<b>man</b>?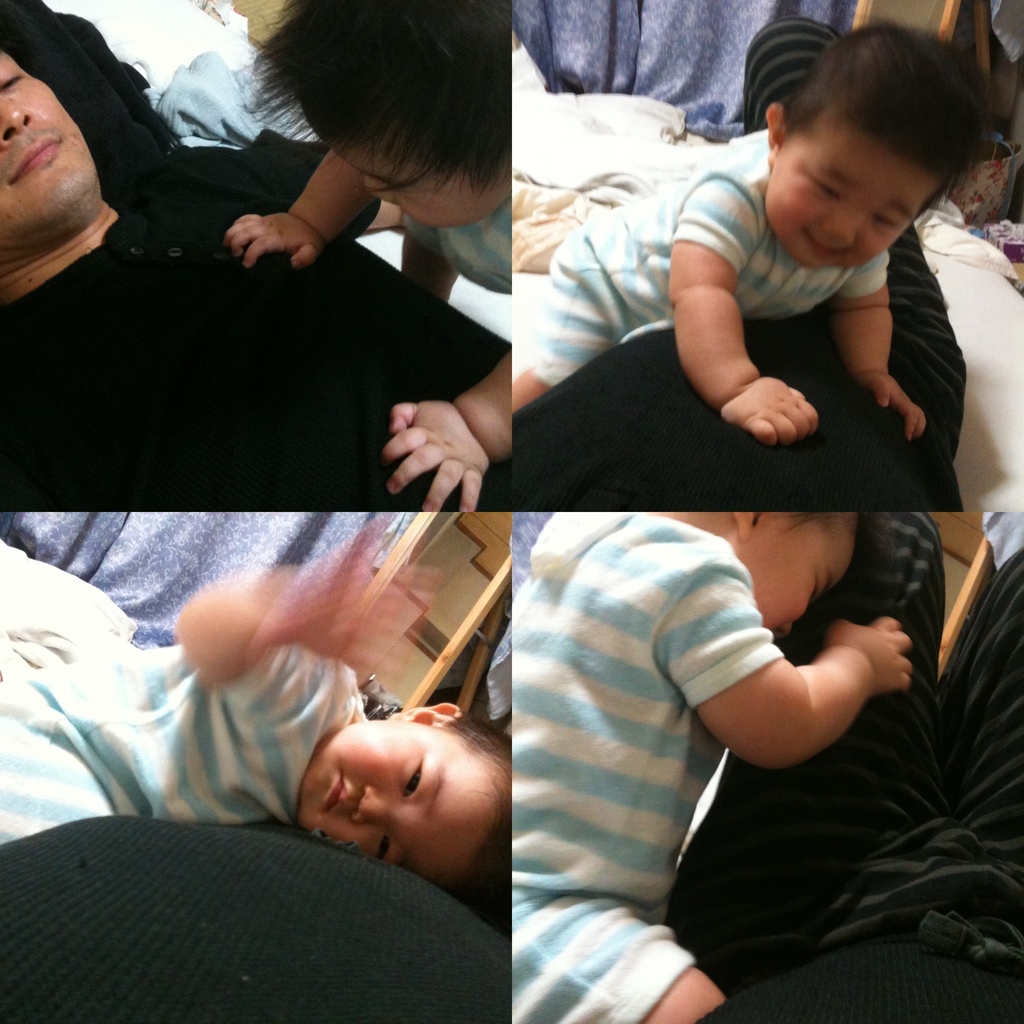
(0,39,522,509)
